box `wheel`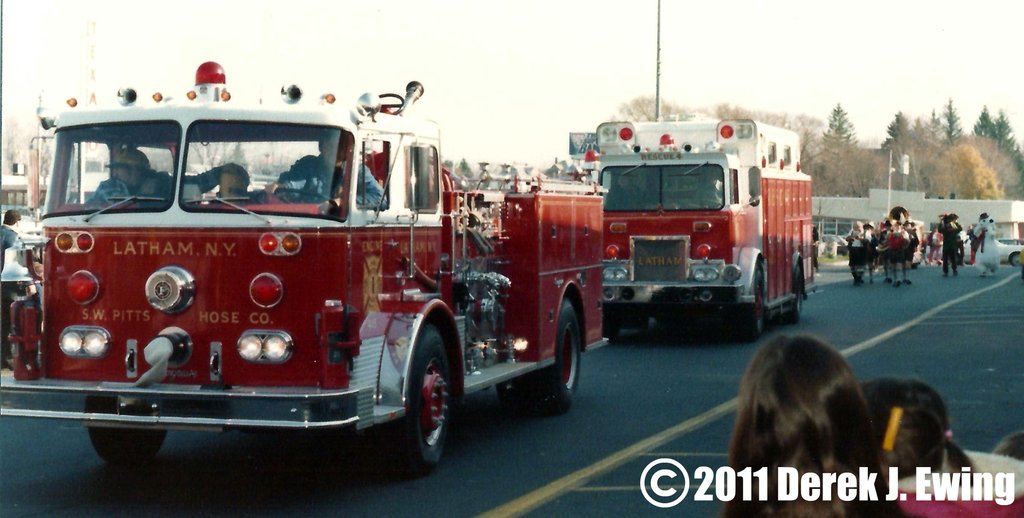
select_region(533, 299, 579, 414)
